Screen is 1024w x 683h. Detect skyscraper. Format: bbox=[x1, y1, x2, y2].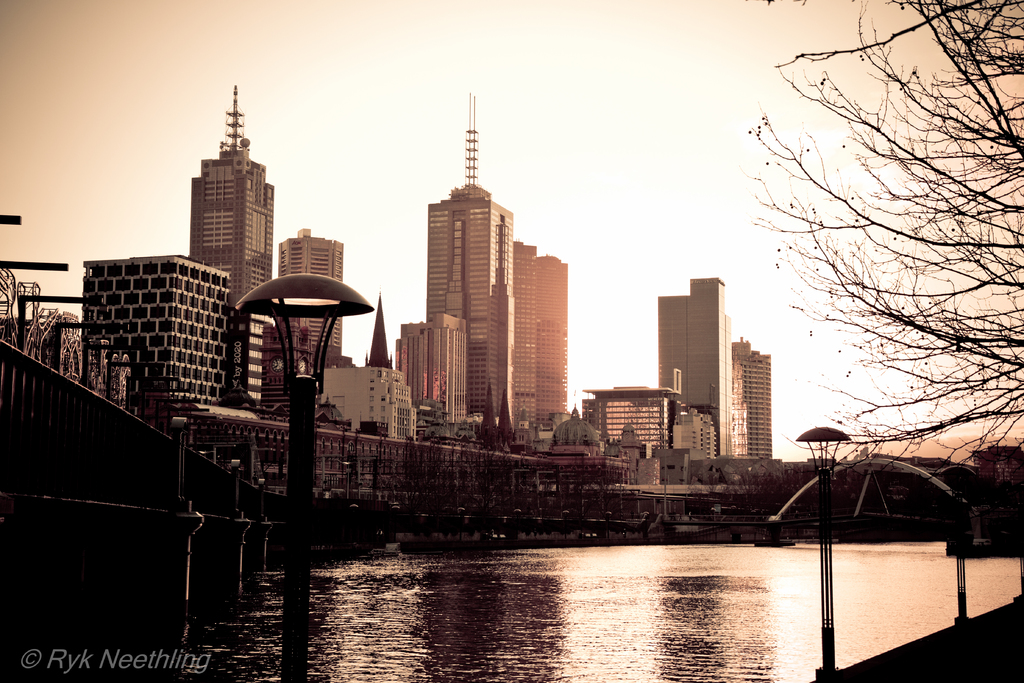
bbox=[657, 268, 731, 463].
